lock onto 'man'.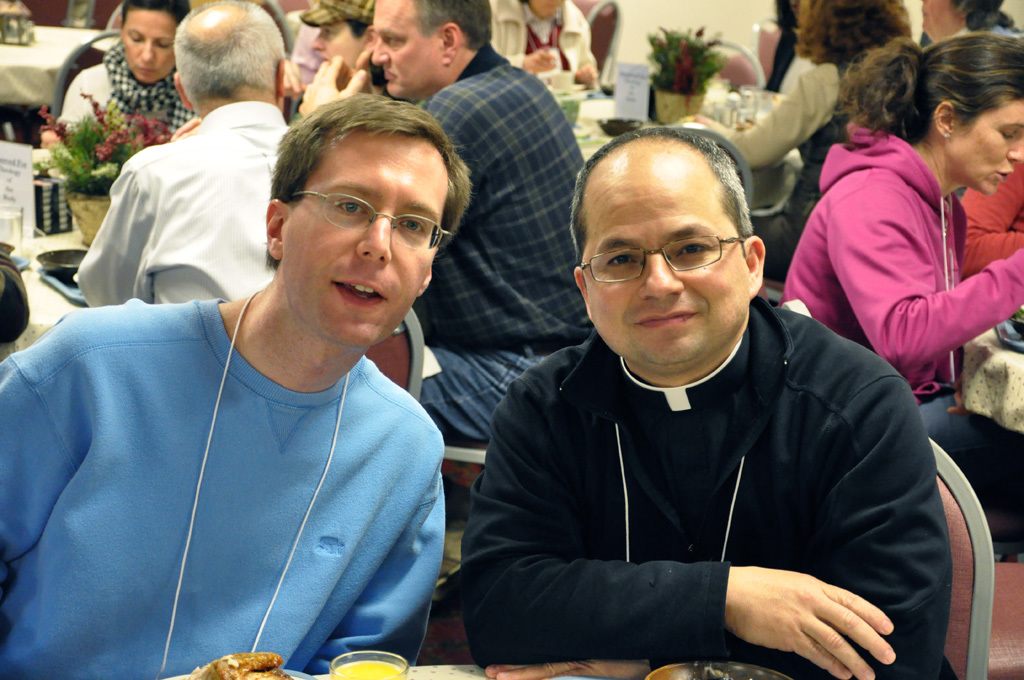
Locked: (295, 0, 589, 448).
